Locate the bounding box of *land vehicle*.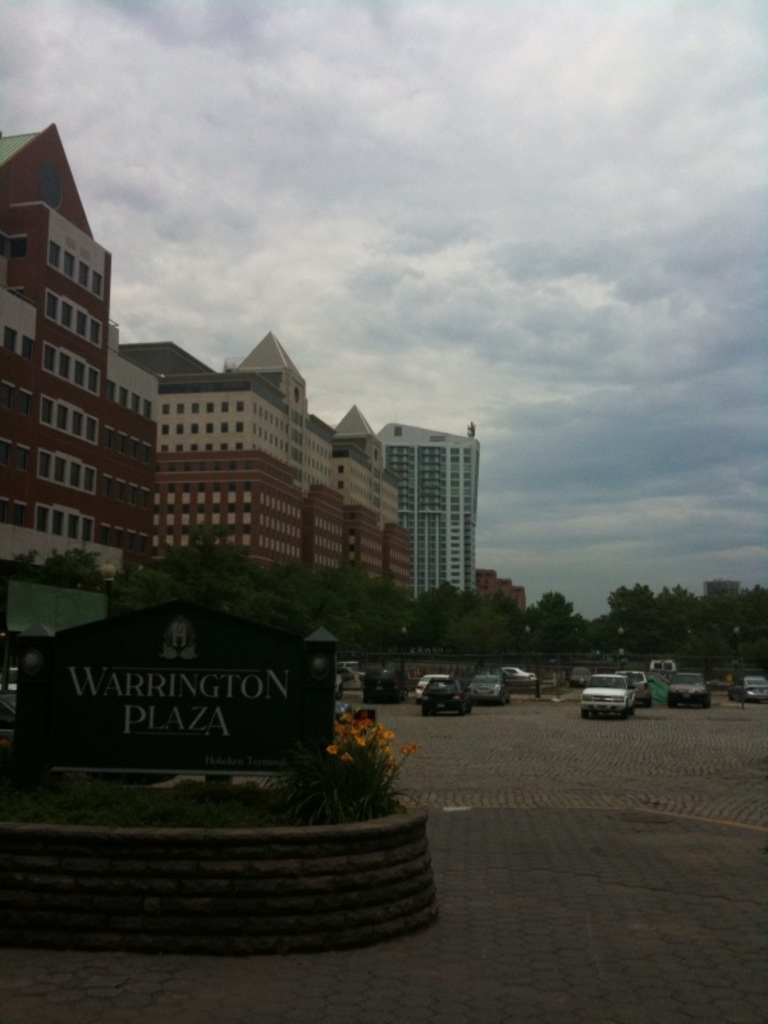
Bounding box: [x1=727, y1=673, x2=767, y2=701].
